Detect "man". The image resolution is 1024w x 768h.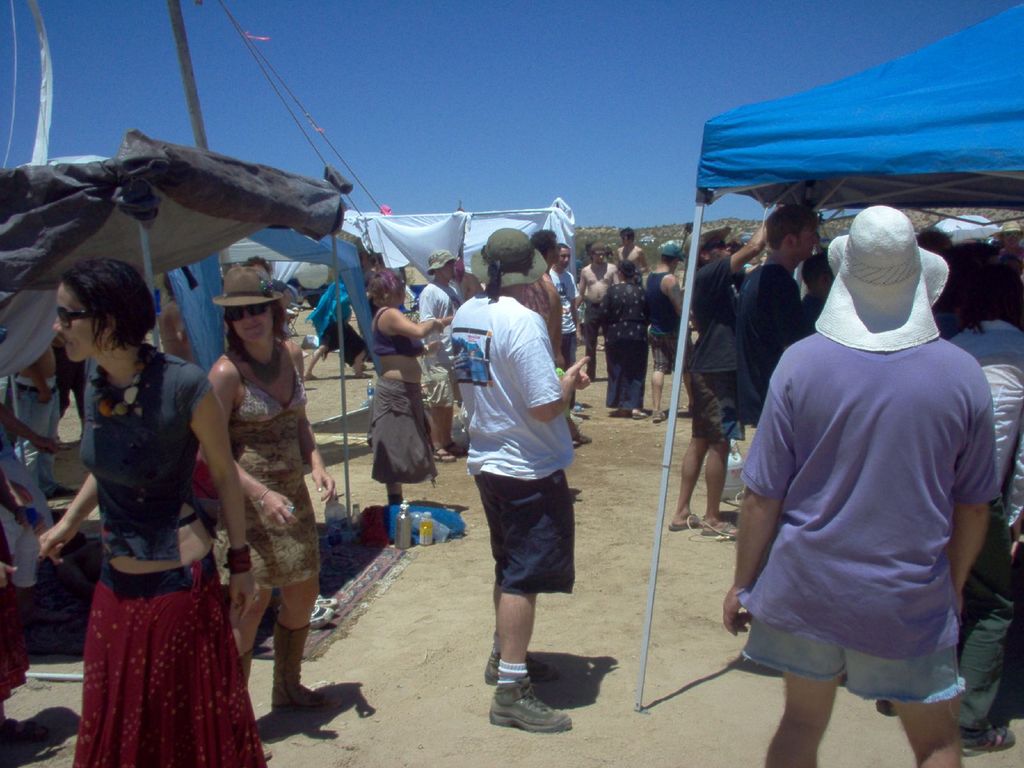
BBox(620, 230, 650, 279).
